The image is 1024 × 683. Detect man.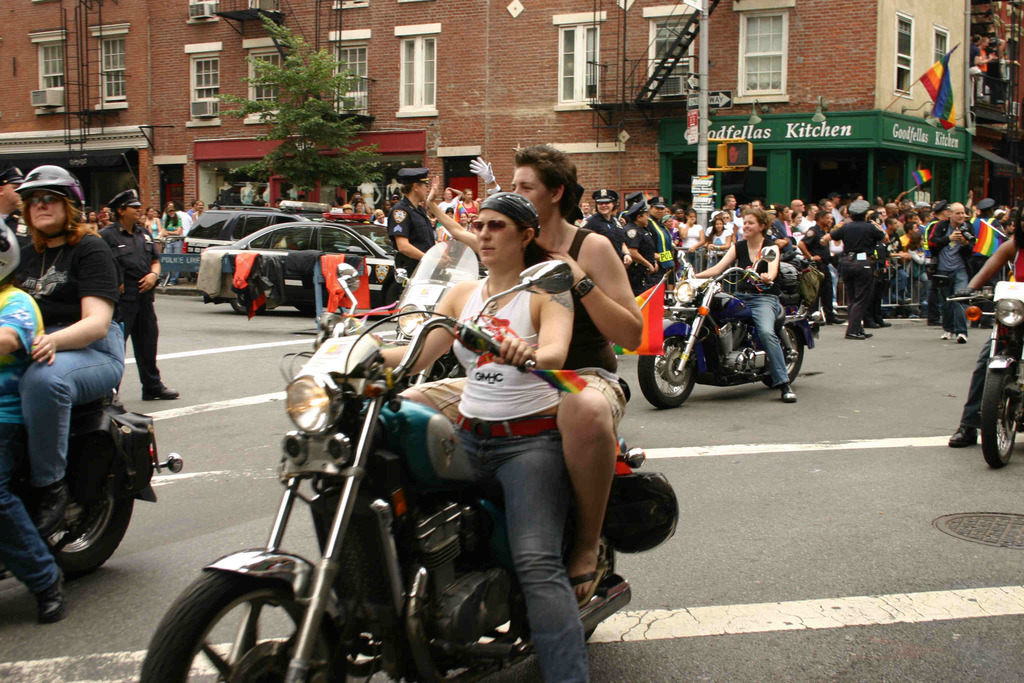
Detection: Rect(372, 201, 391, 217).
